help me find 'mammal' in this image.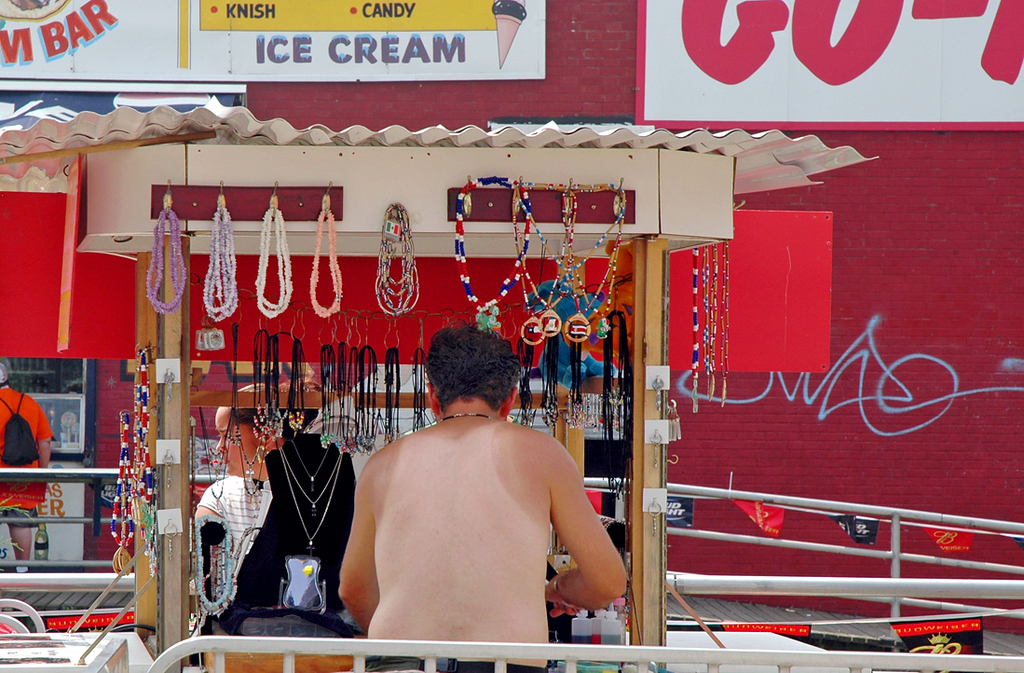
Found it: 193:379:299:597.
